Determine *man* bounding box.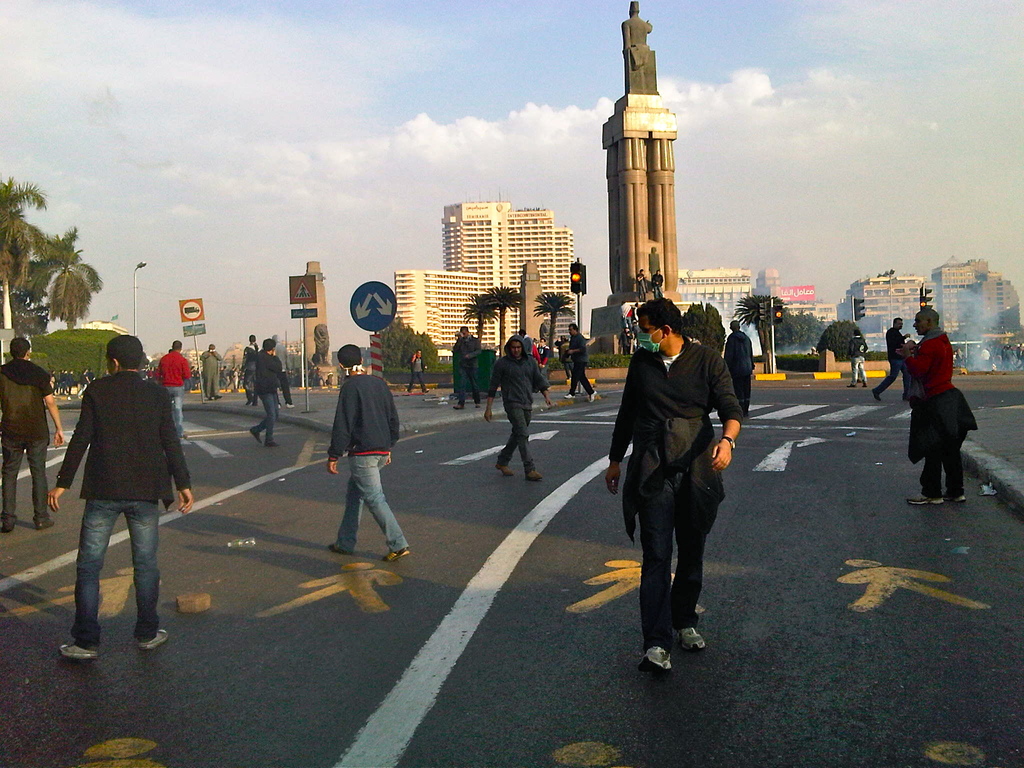
Determined: bbox(77, 367, 92, 400).
